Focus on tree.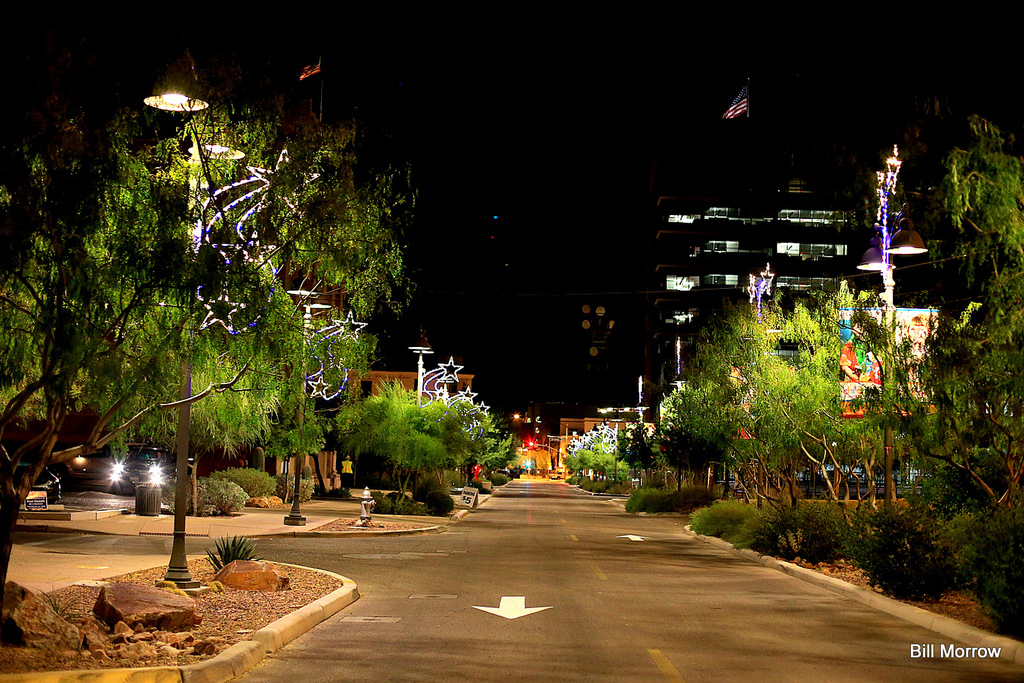
Focused at (x1=15, y1=40, x2=468, y2=537).
